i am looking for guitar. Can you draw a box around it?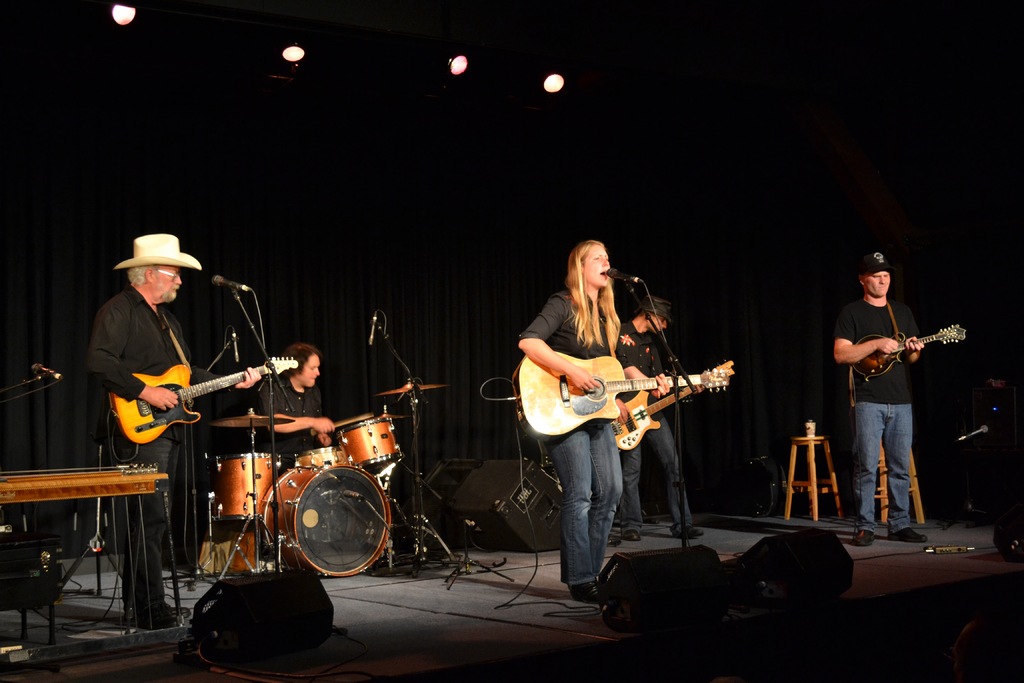
Sure, the bounding box is {"x1": 511, "y1": 347, "x2": 731, "y2": 439}.
